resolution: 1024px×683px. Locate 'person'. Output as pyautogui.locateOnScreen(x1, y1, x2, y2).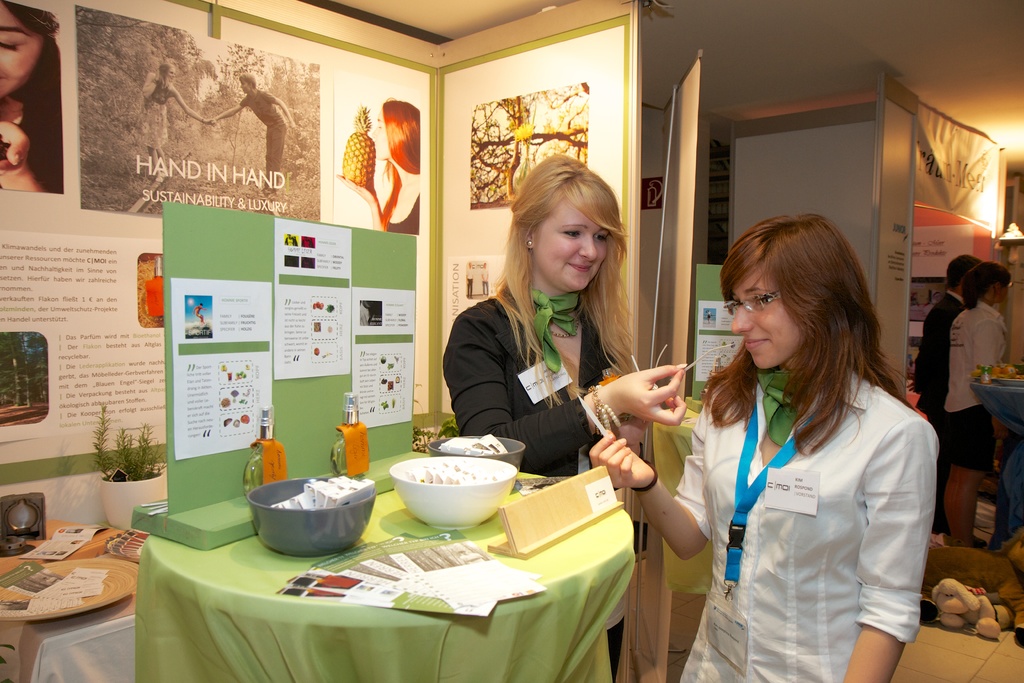
pyautogui.locateOnScreen(911, 253, 982, 528).
